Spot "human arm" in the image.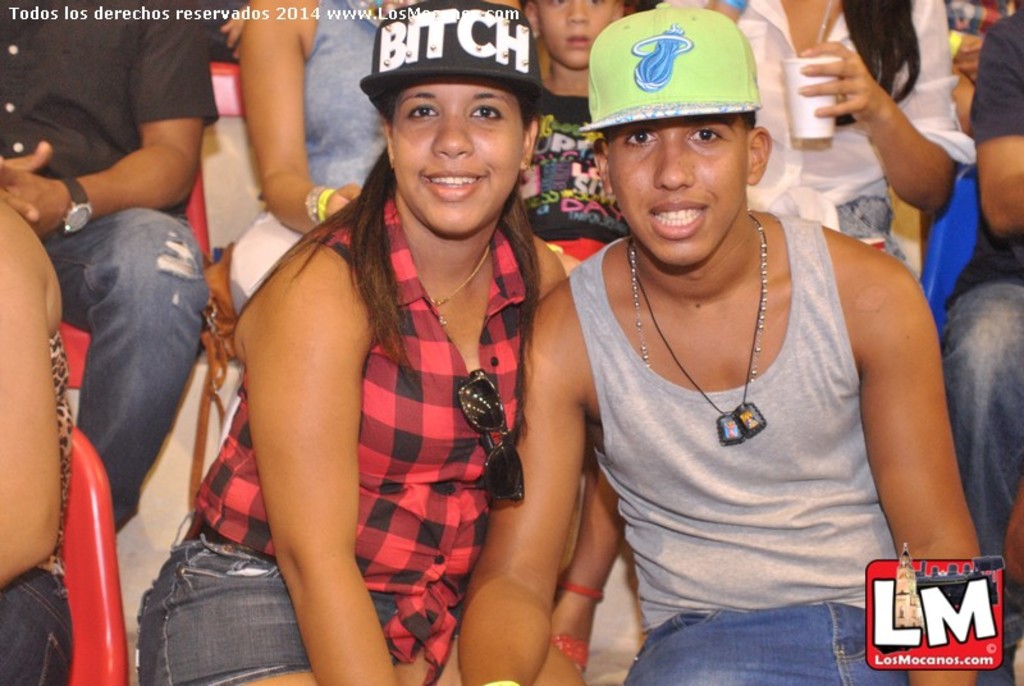
"human arm" found at {"left": 1004, "top": 486, "right": 1023, "bottom": 587}.
